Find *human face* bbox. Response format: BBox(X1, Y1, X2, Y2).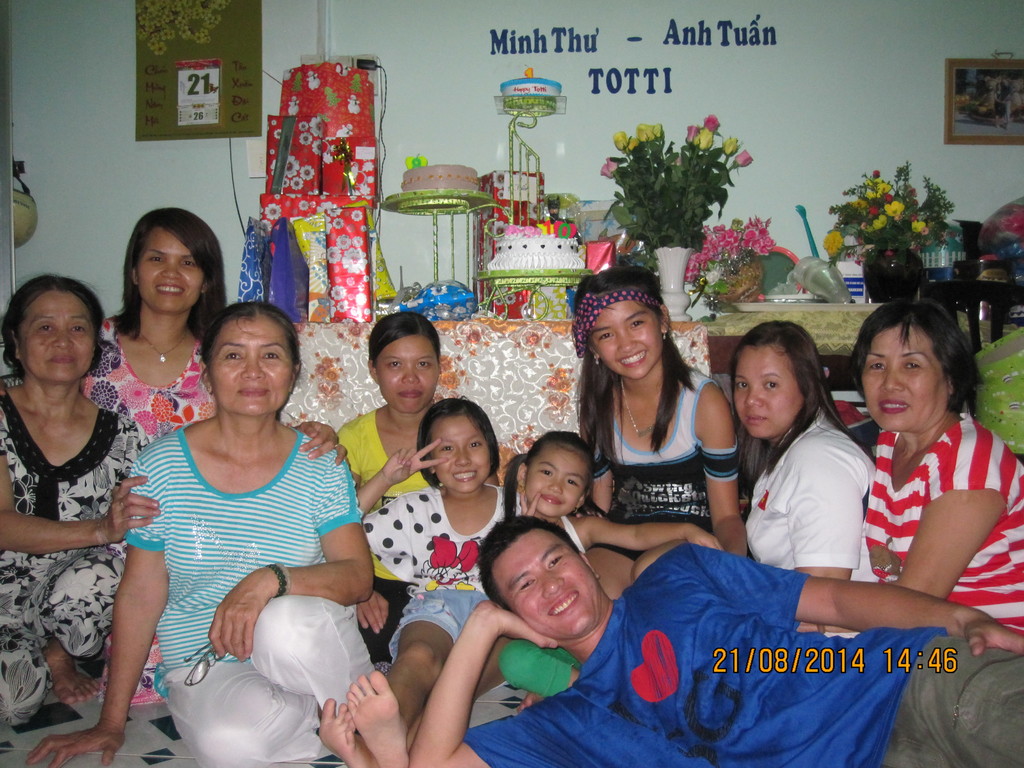
BBox(731, 347, 797, 438).
